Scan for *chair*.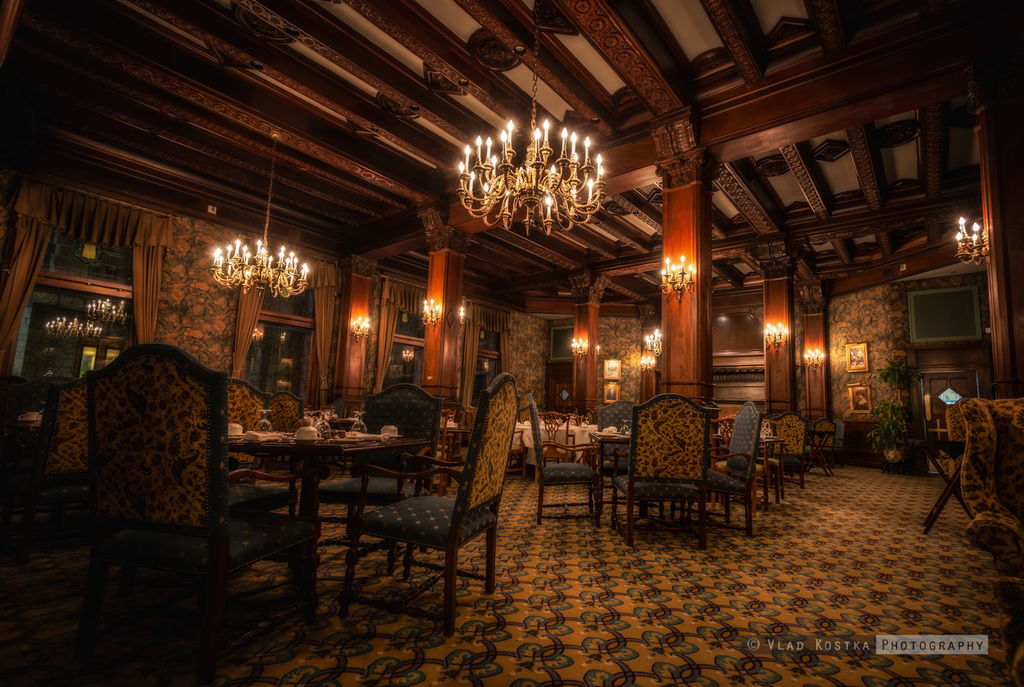
Scan result: 527 399 598 525.
